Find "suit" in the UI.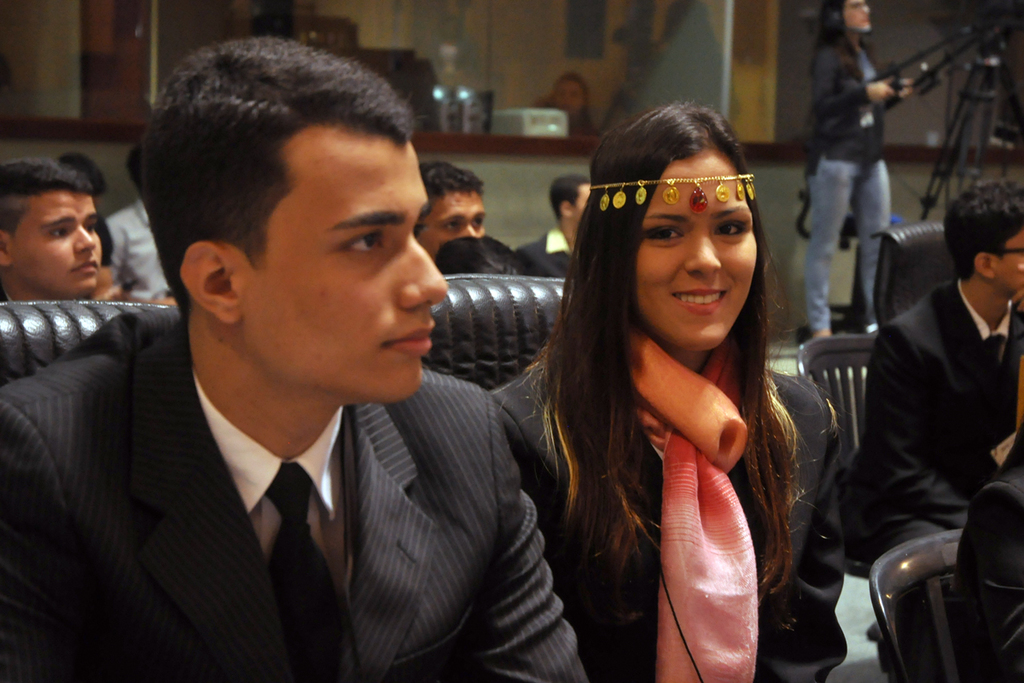
UI element at 0,305,598,682.
